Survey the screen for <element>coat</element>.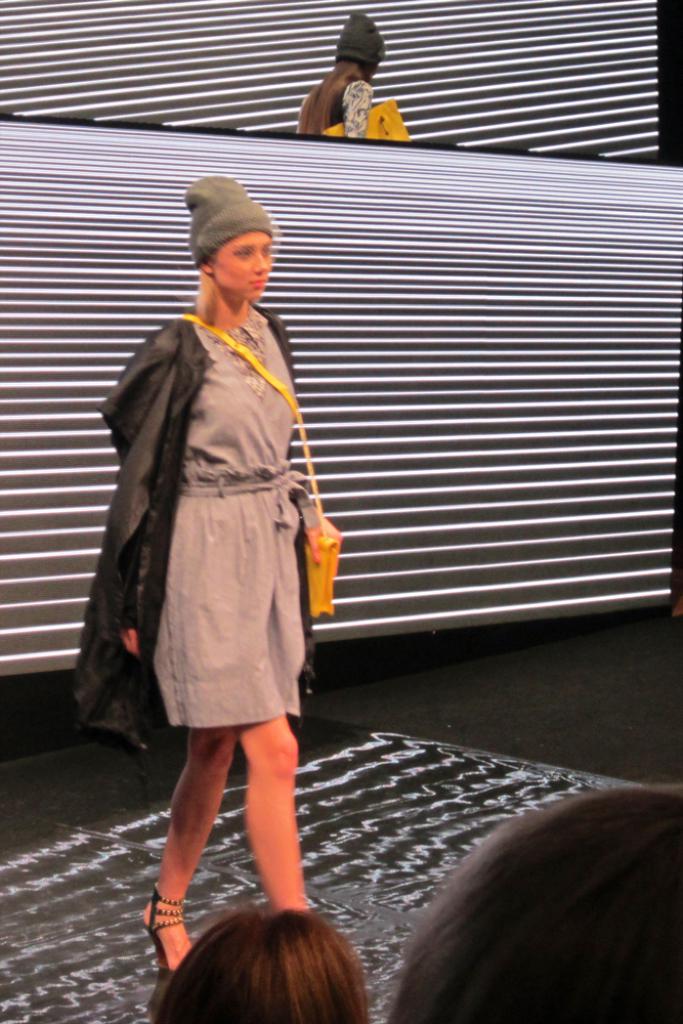
Survey found: BBox(70, 316, 309, 768).
